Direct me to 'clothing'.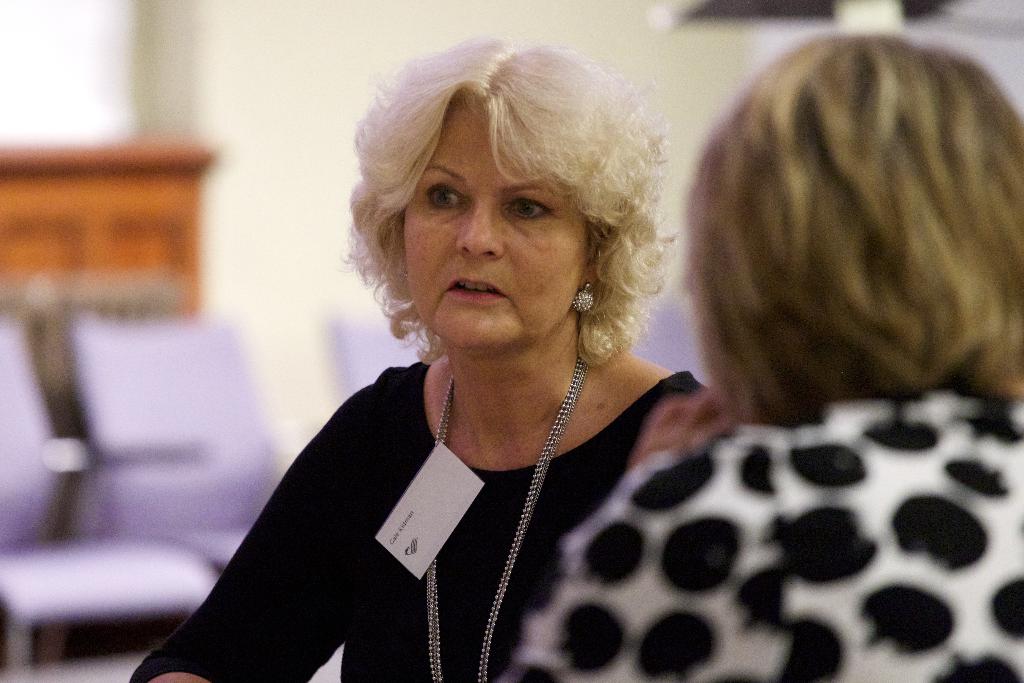
Direction: {"x1": 495, "y1": 384, "x2": 1023, "y2": 682}.
